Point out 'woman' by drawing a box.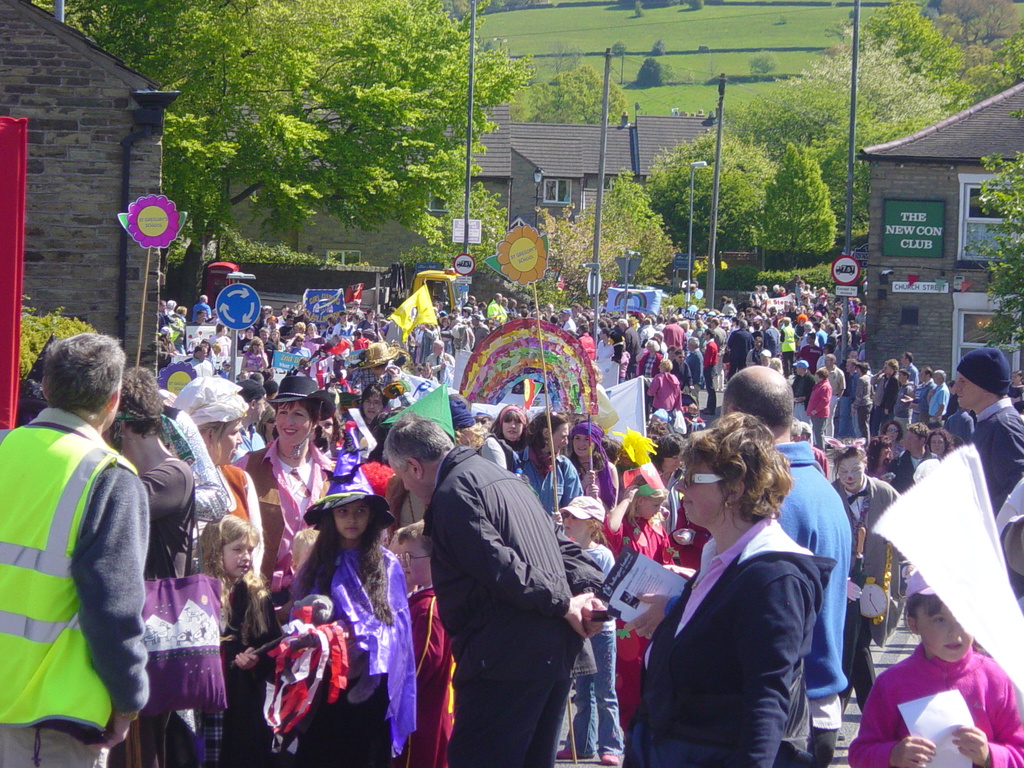
[318,412,341,458].
